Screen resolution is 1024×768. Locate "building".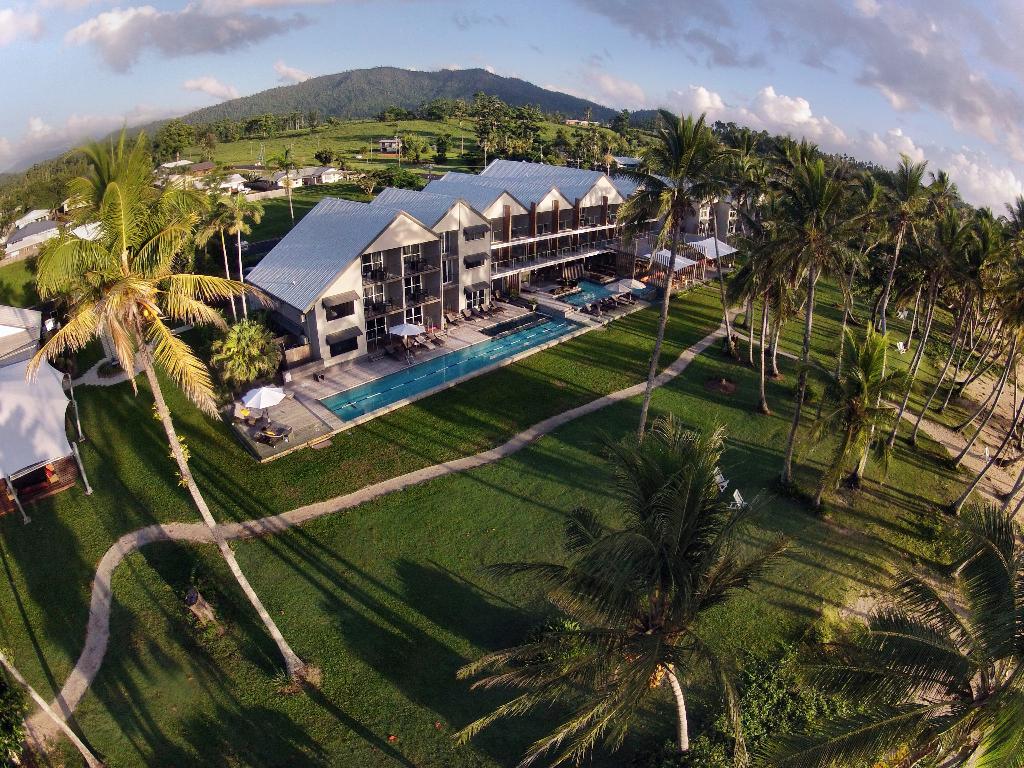
0 364 68 523.
